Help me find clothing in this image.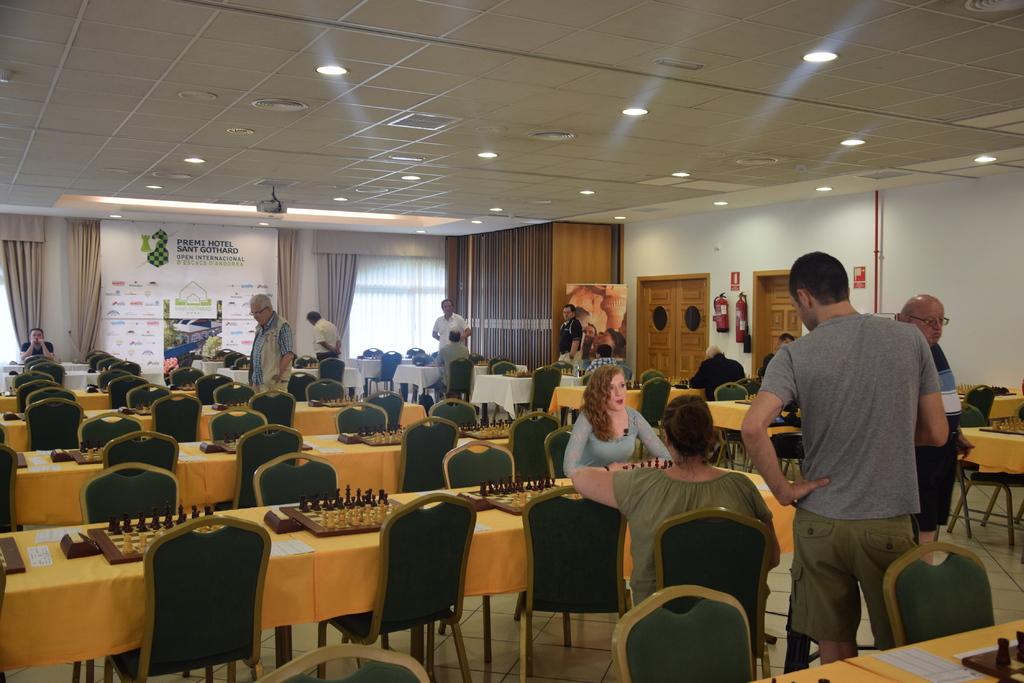
Found it: bbox=[434, 312, 468, 362].
